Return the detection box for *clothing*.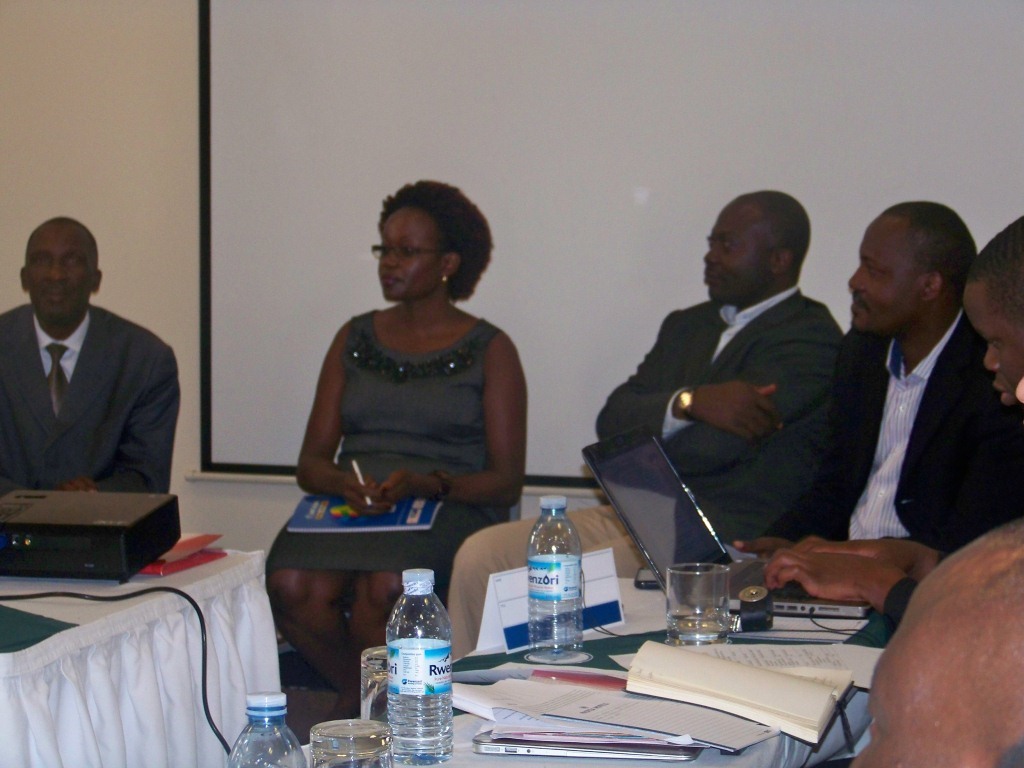
box(0, 296, 181, 500).
